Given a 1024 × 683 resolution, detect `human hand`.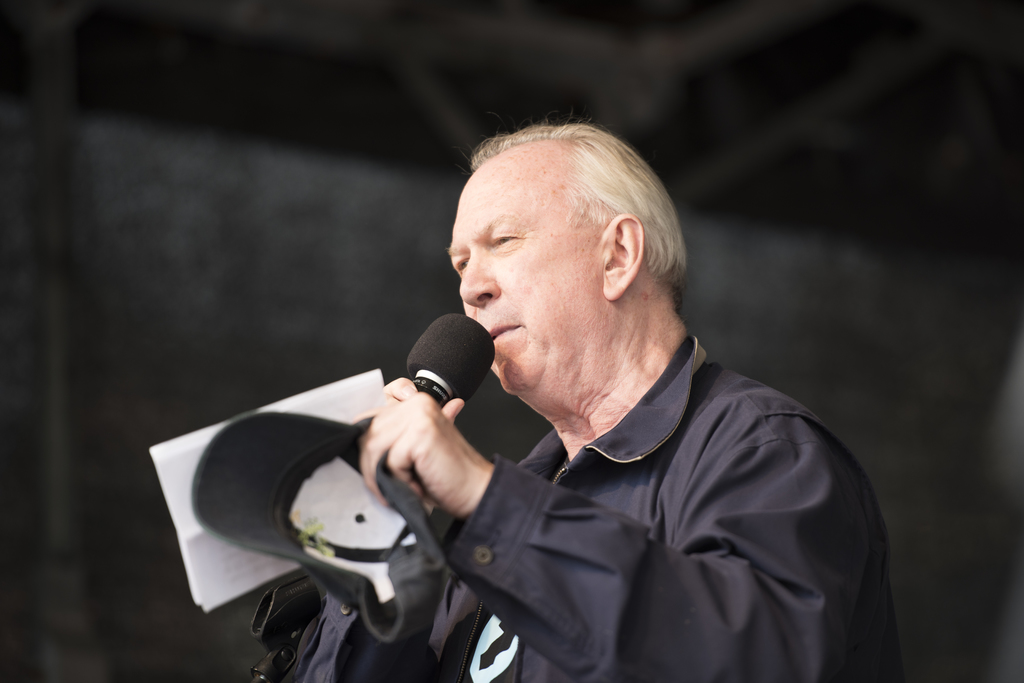
[x1=374, y1=371, x2=465, y2=515].
